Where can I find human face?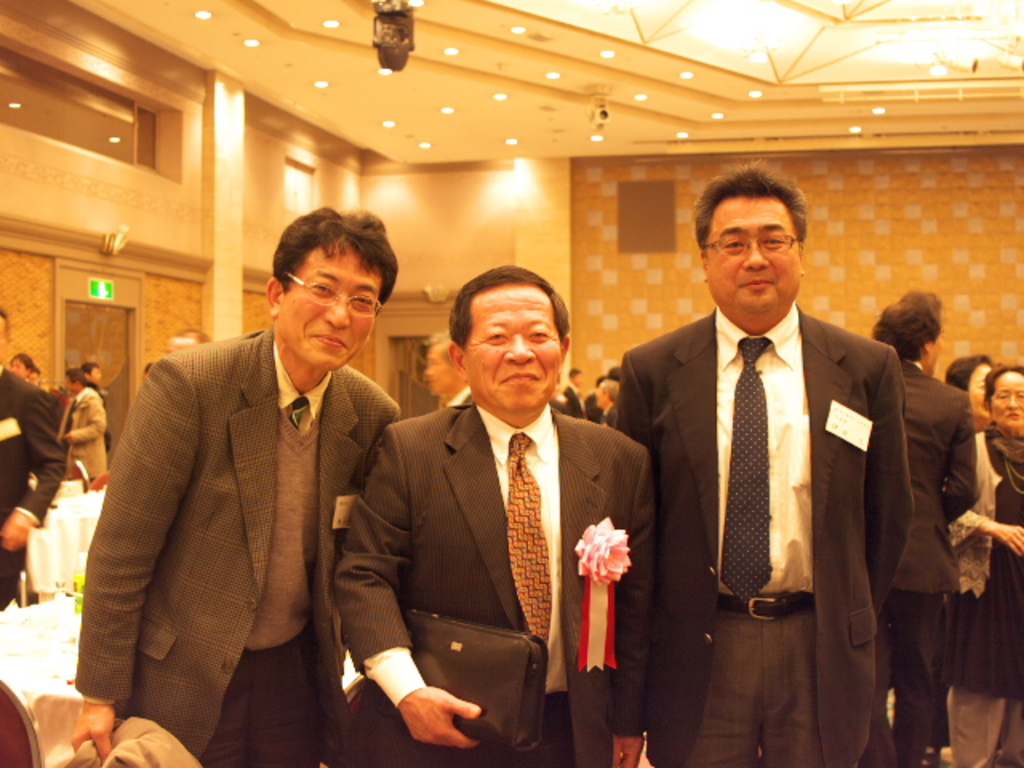
You can find it at bbox=[970, 358, 997, 413].
